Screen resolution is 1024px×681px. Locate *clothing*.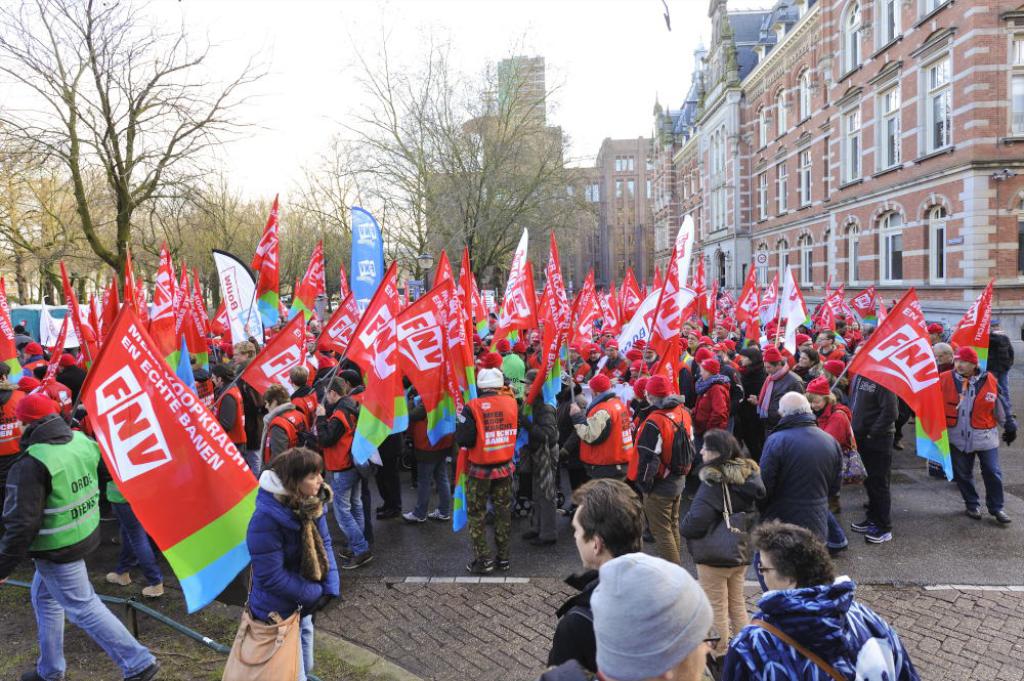
{"x1": 542, "y1": 561, "x2": 602, "y2": 670}.
